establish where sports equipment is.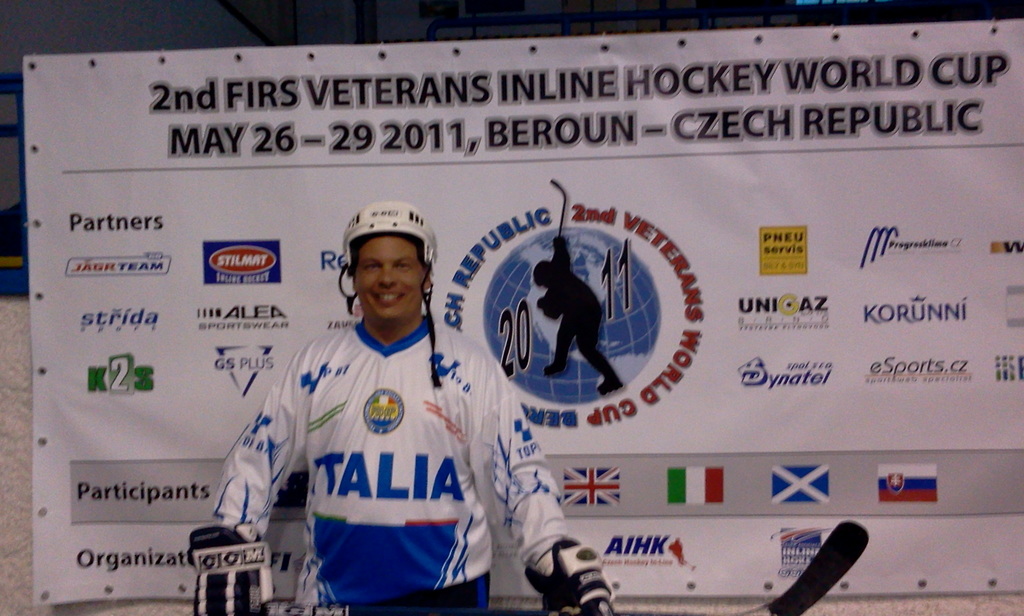
Established at [340,206,437,381].
